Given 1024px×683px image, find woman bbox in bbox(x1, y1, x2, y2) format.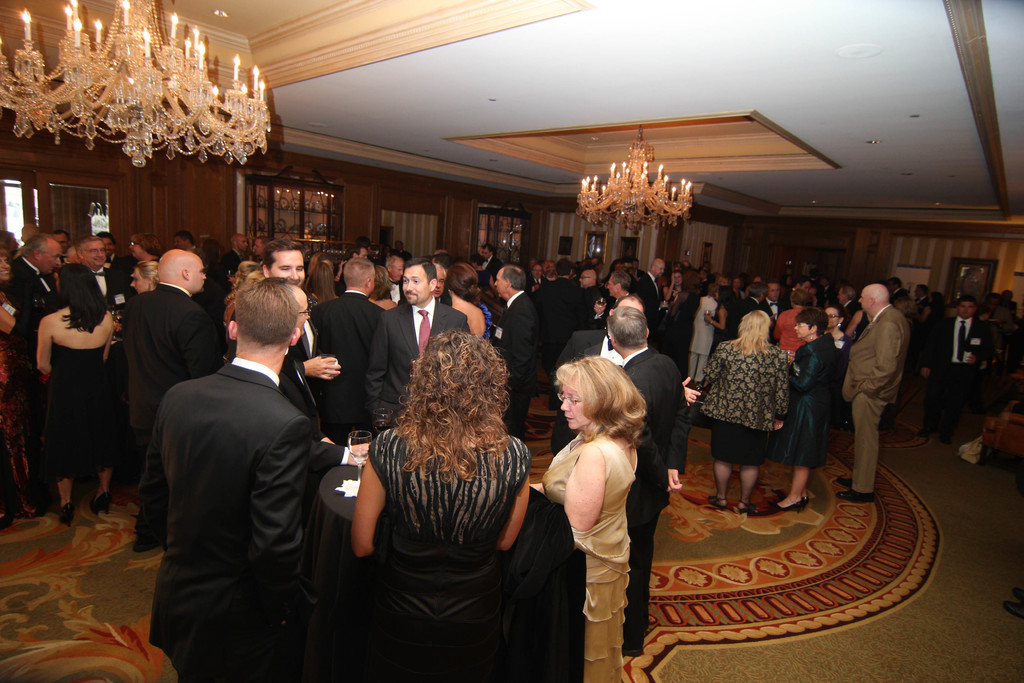
bbox(543, 343, 664, 664).
